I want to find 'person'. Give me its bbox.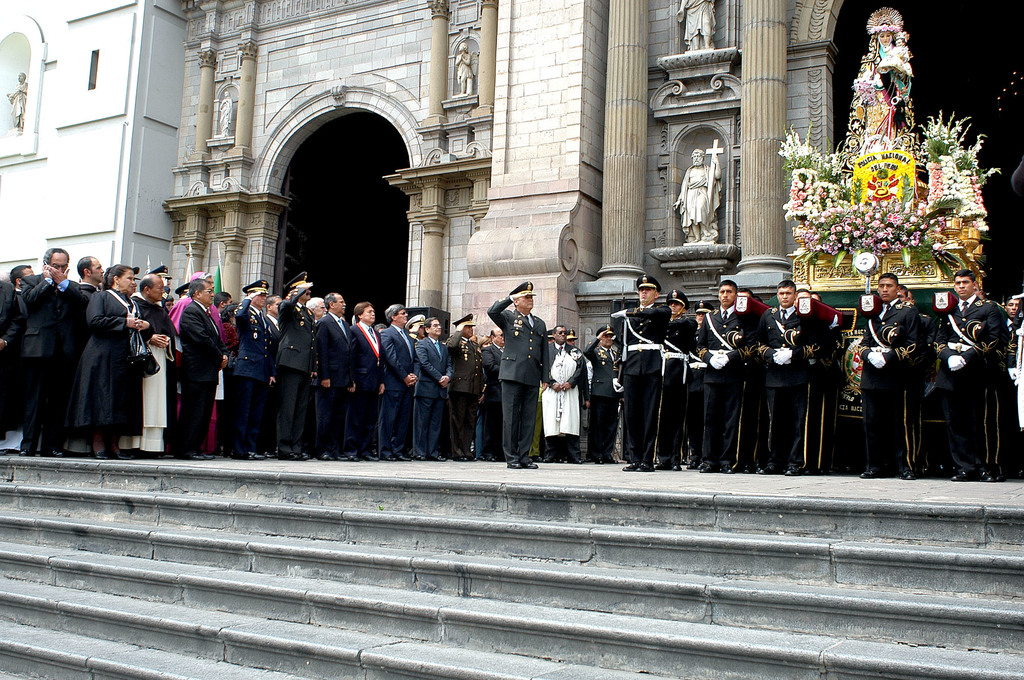
(792,287,837,477).
